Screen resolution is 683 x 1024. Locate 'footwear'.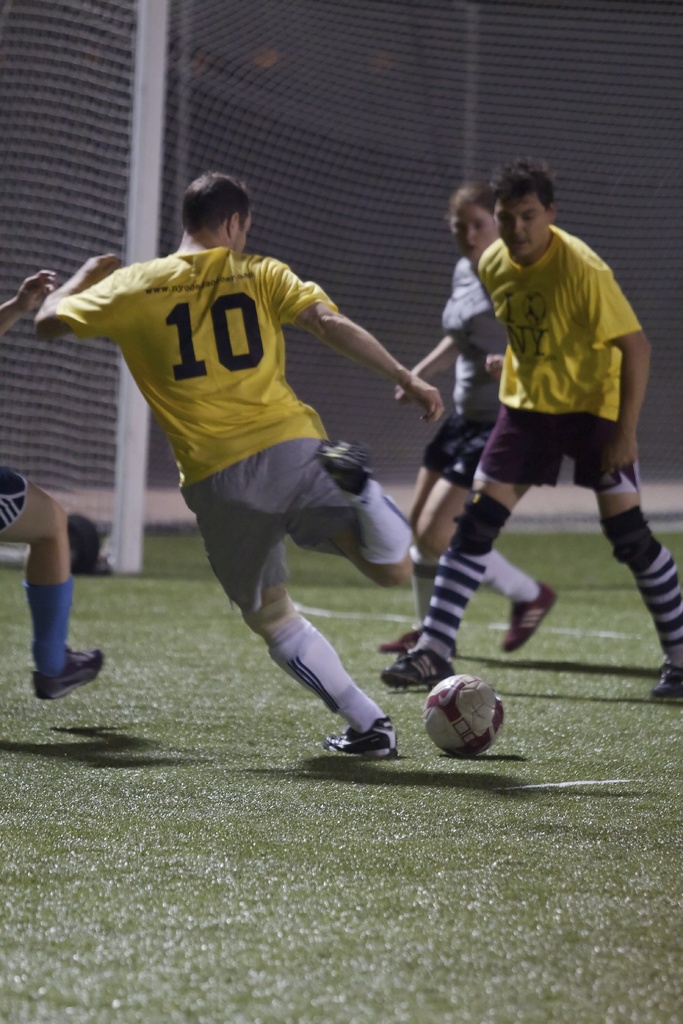
crop(318, 435, 372, 495).
